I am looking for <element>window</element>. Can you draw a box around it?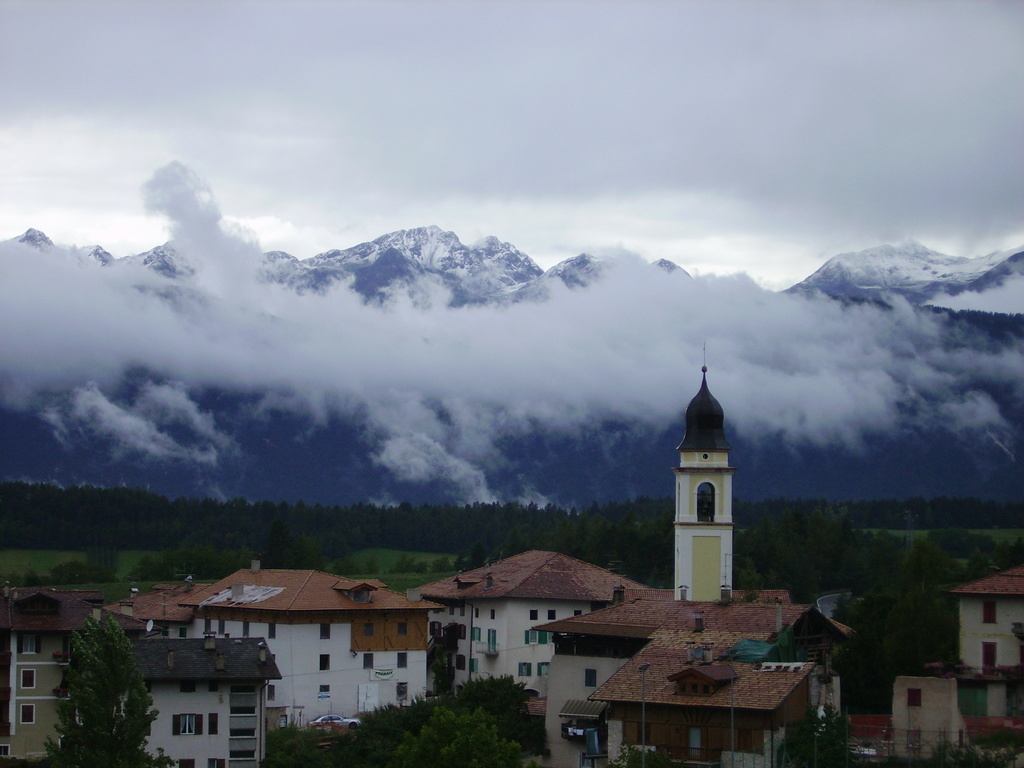
Sure, the bounding box is locate(982, 600, 996, 628).
